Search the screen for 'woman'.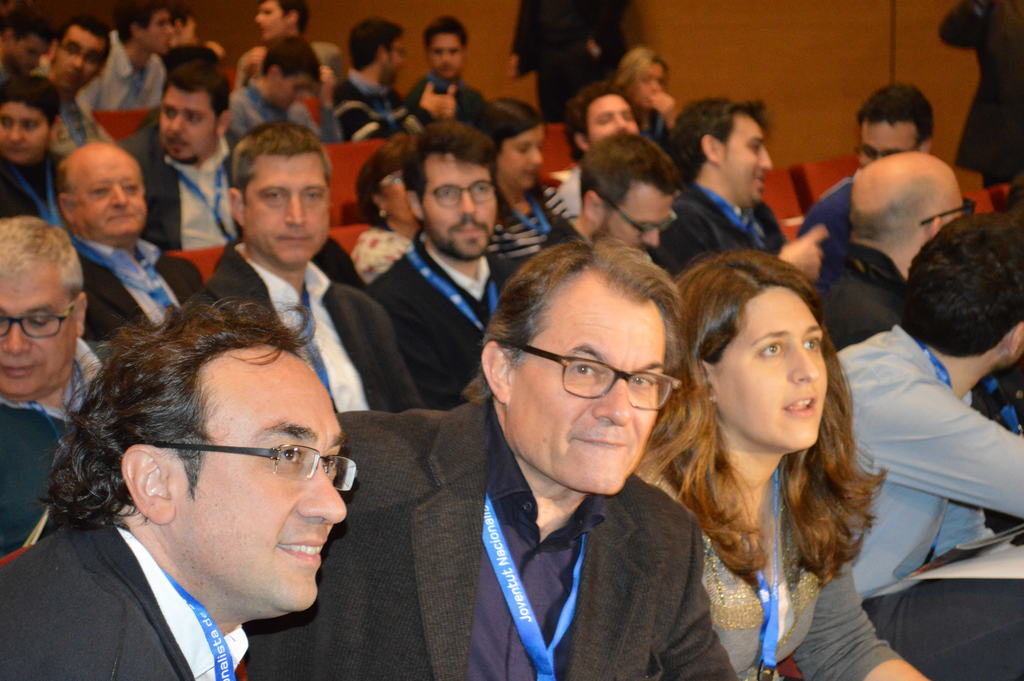
Found at 349 136 420 283.
